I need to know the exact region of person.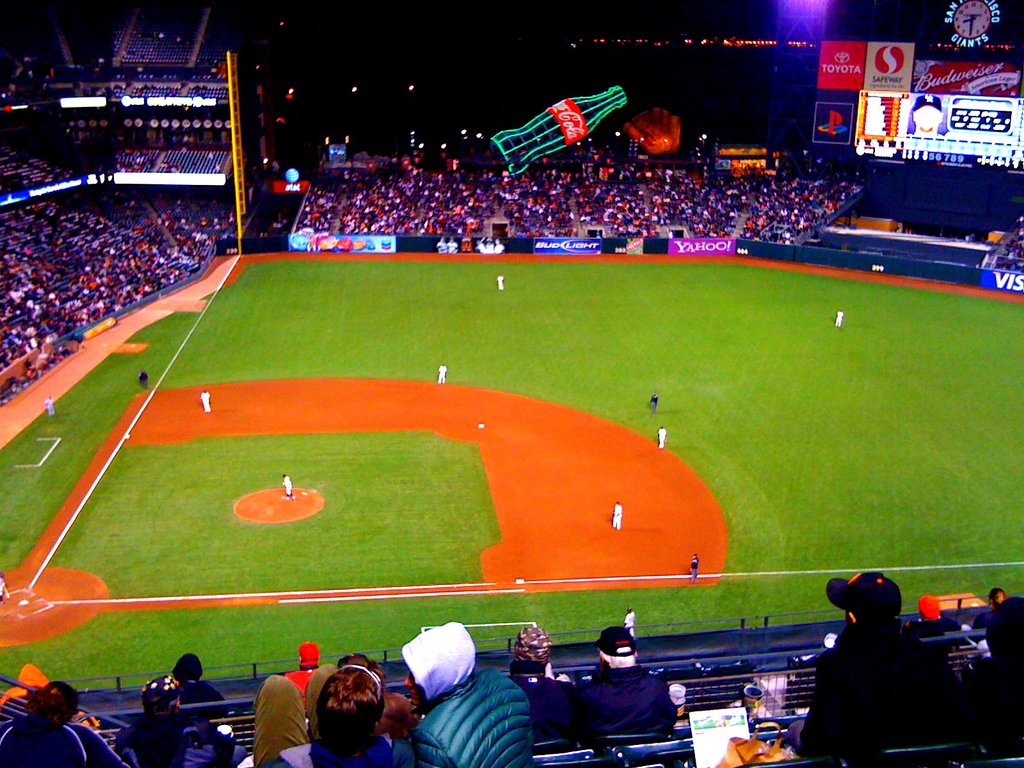
Region: region(612, 499, 623, 530).
